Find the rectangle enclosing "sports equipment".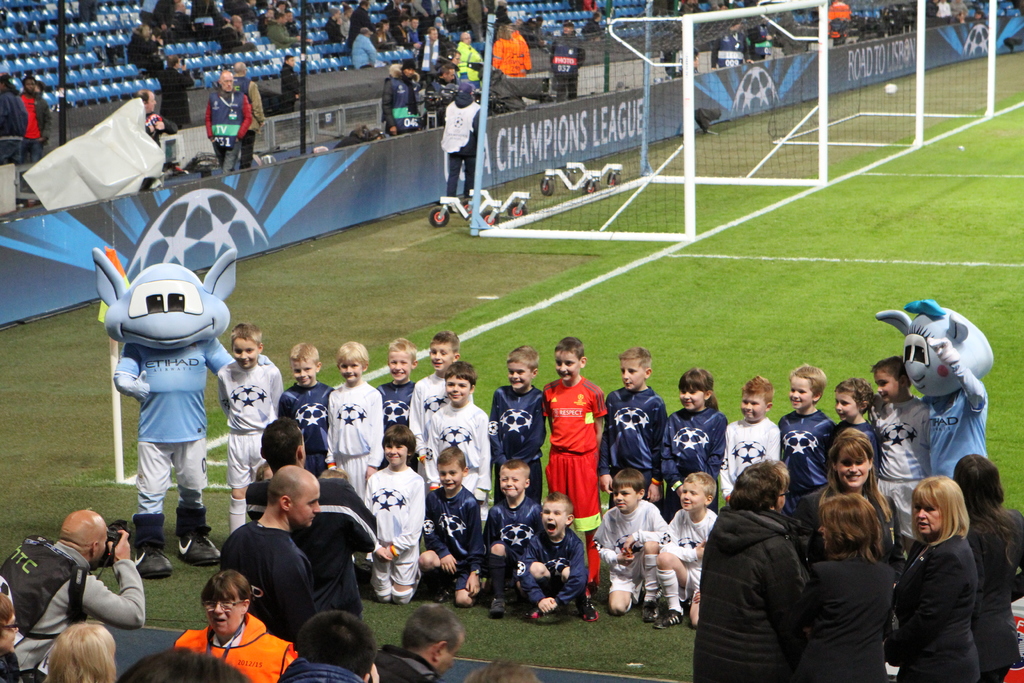
651, 609, 683, 628.
